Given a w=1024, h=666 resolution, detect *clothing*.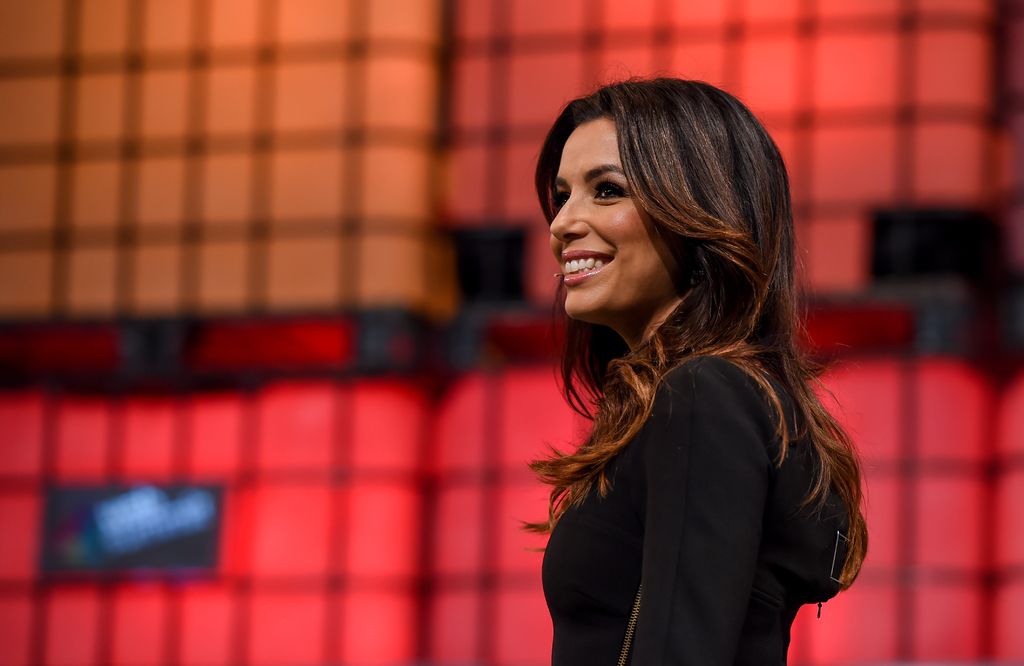
bbox=[543, 354, 849, 665].
